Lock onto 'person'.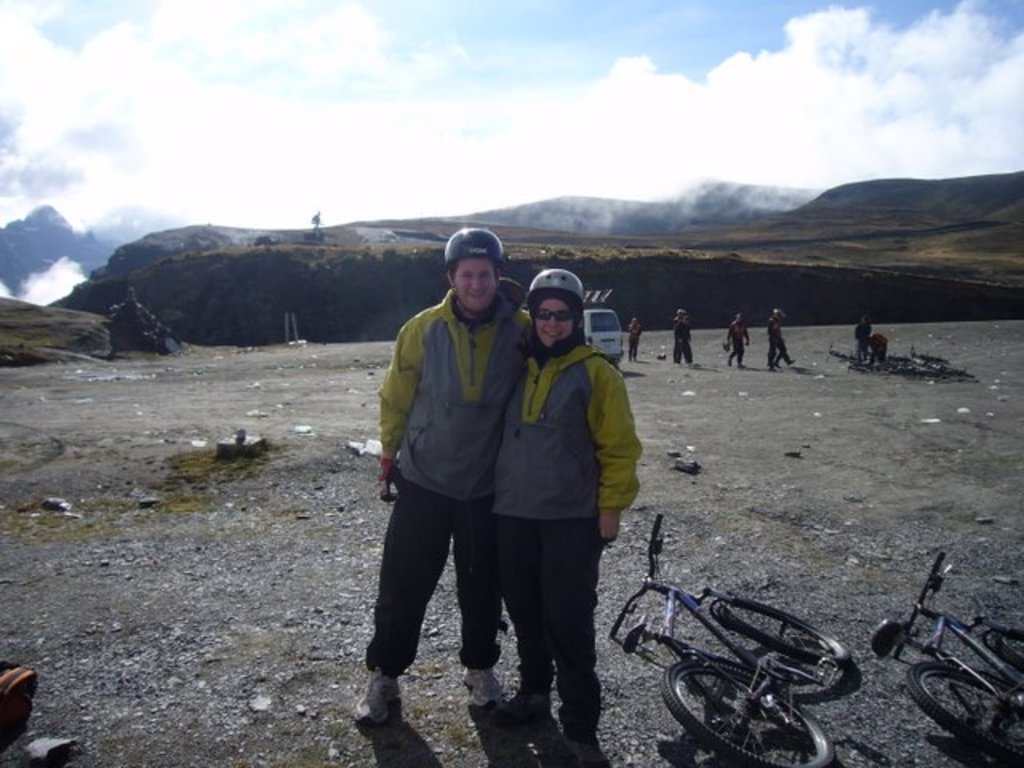
Locked: crop(349, 222, 544, 723).
